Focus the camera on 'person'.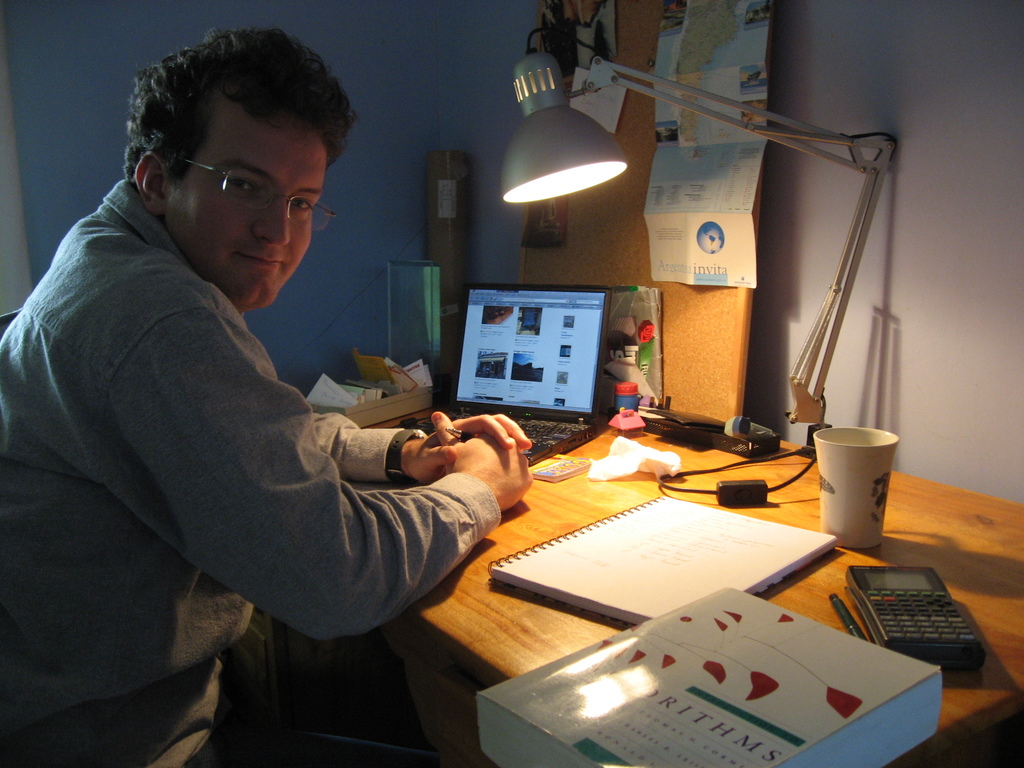
Focus region: {"left": 0, "top": 31, "right": 536, "bottom": 767}.
